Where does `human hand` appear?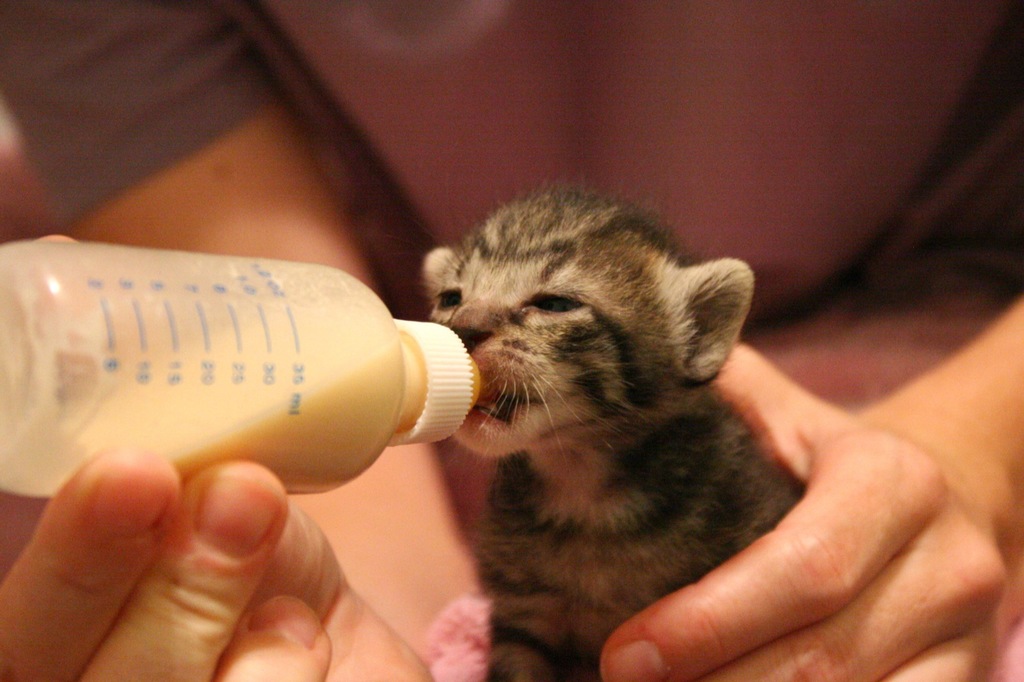
Appears at bbox=[652, 363, 1011, 681].
